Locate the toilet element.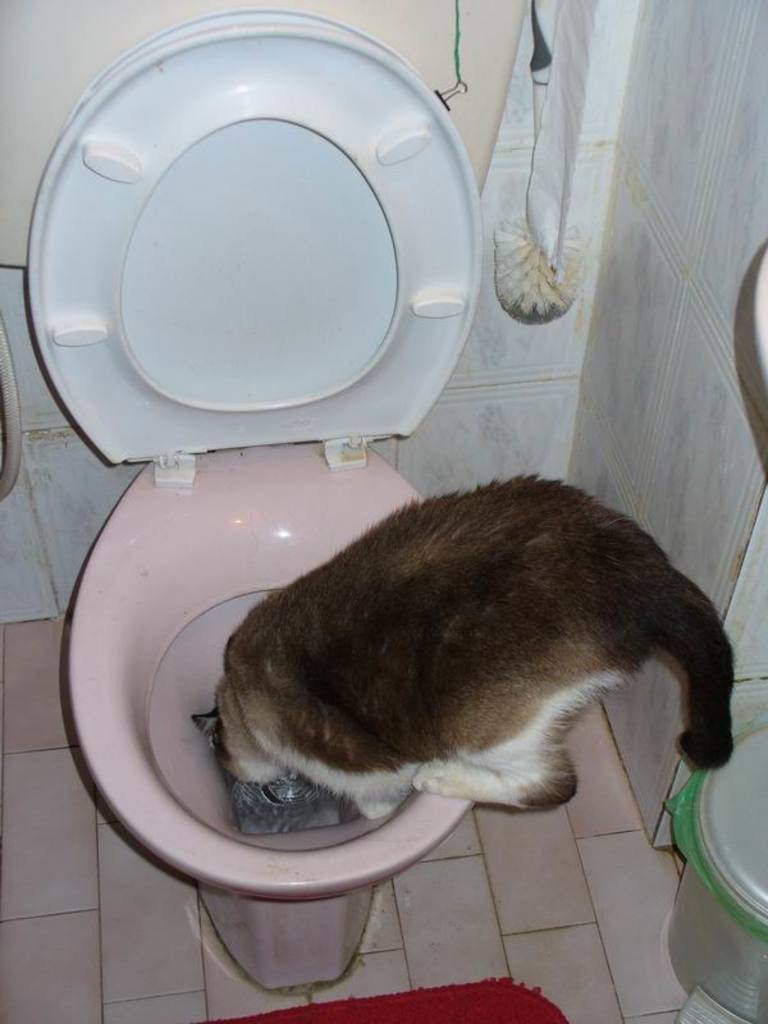
Element bbox: 0/5/535/922.
